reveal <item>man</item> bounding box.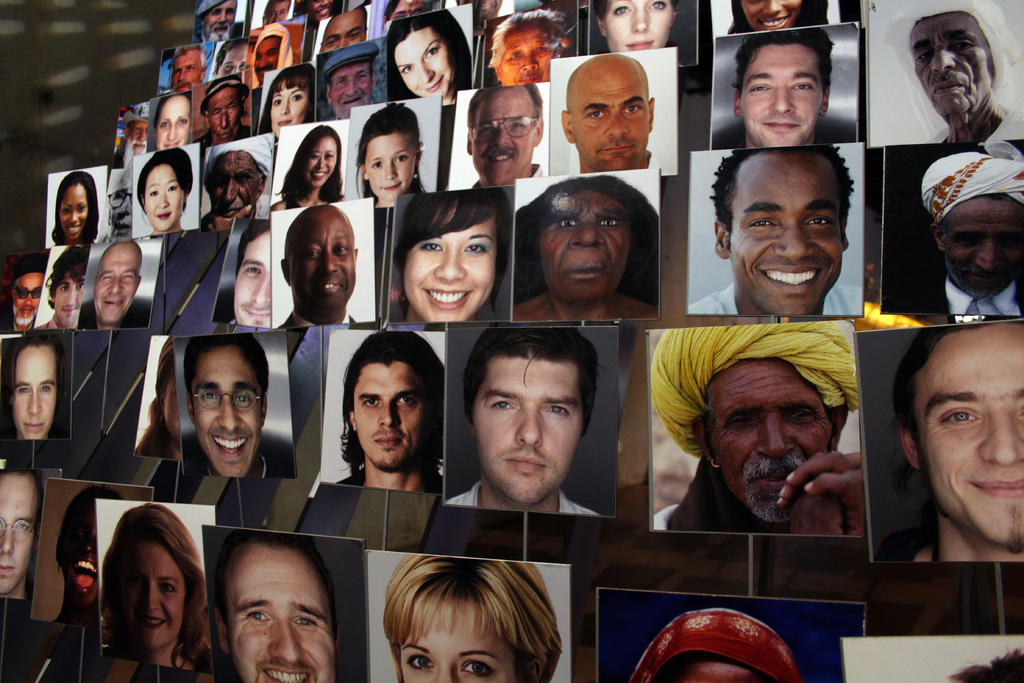
Revealed: (111,101,152,169).
